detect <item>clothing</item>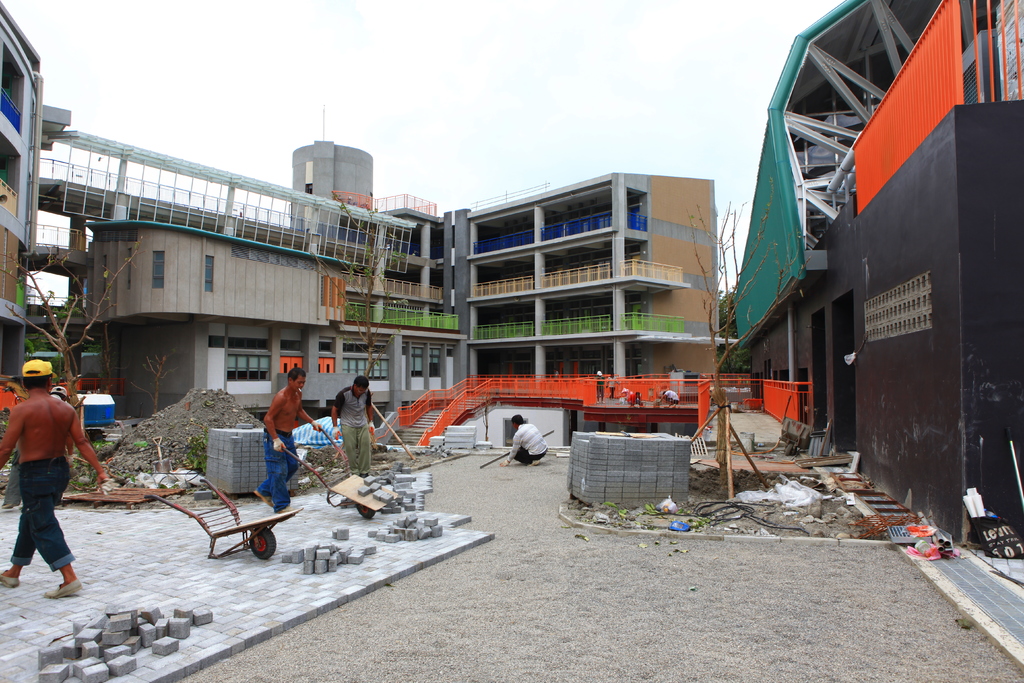
594 371 604 399
